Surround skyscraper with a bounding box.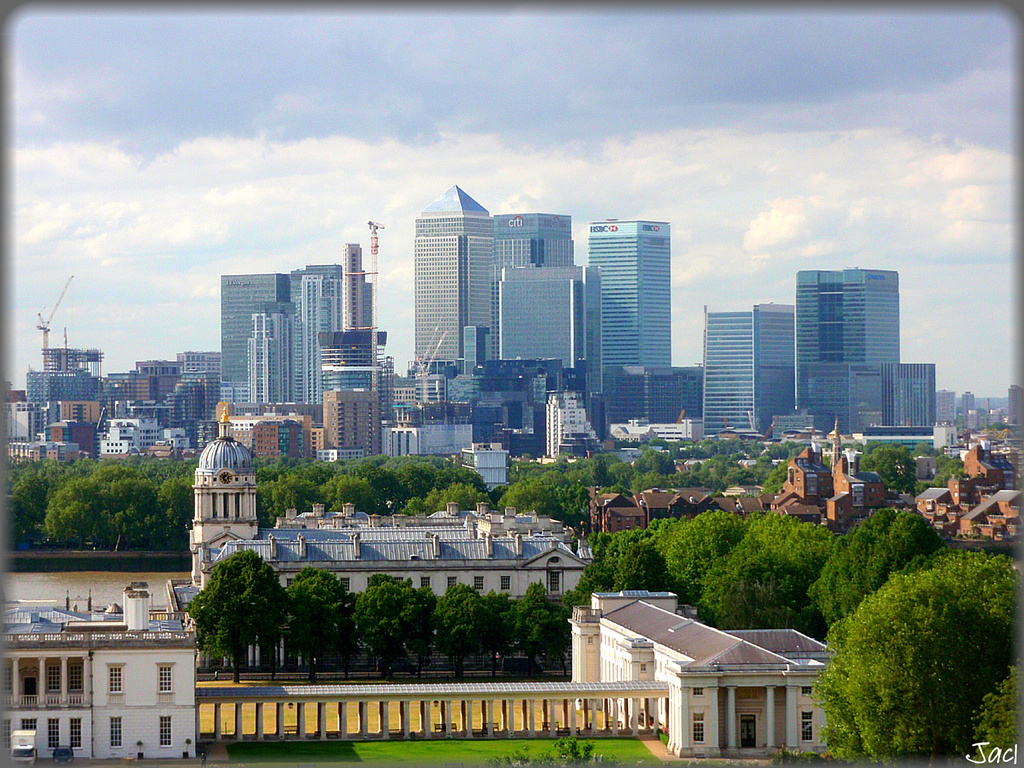
411,186,503,361.
